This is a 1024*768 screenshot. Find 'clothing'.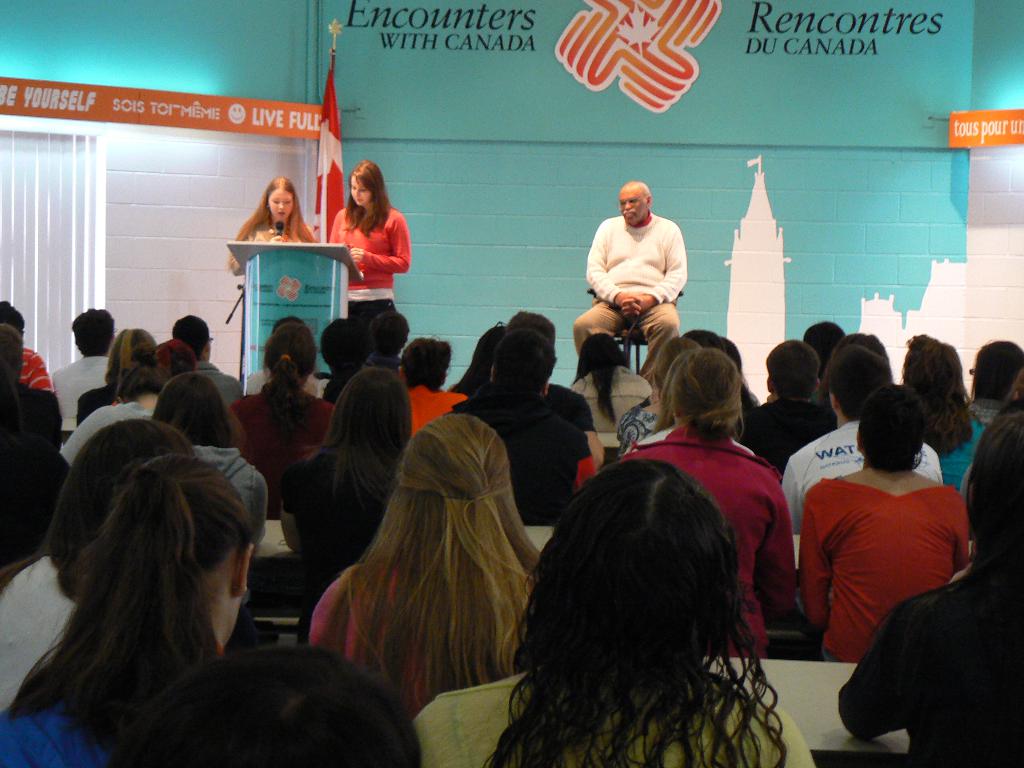
Bounding box: rect(835, 568, 1023, 767).
